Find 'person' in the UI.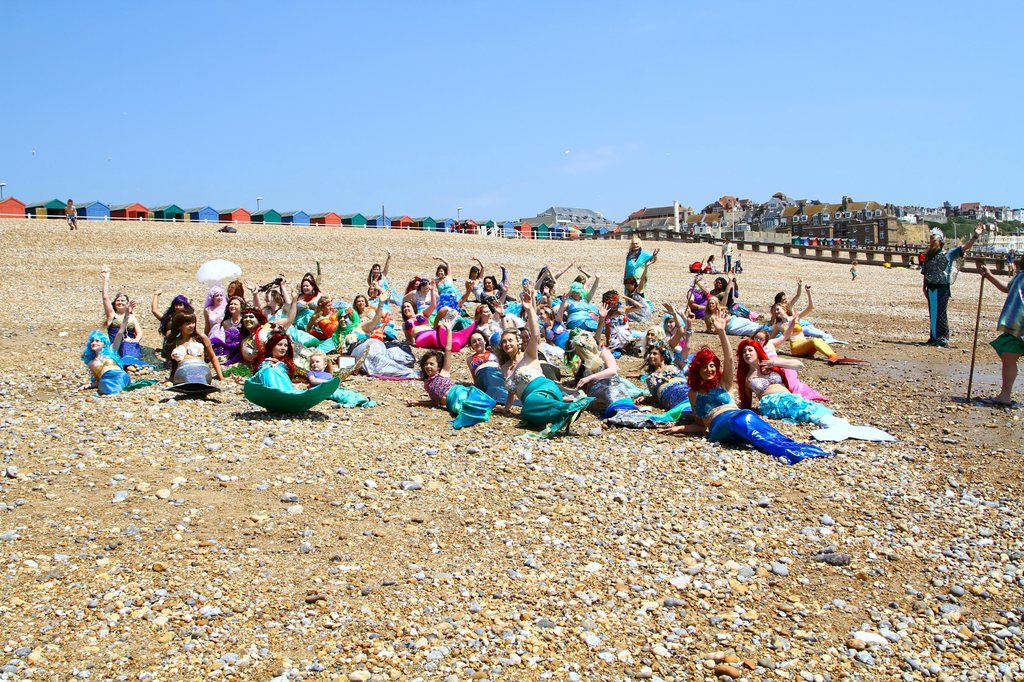
UI element at bbox=[566, 331, 687, 426].
